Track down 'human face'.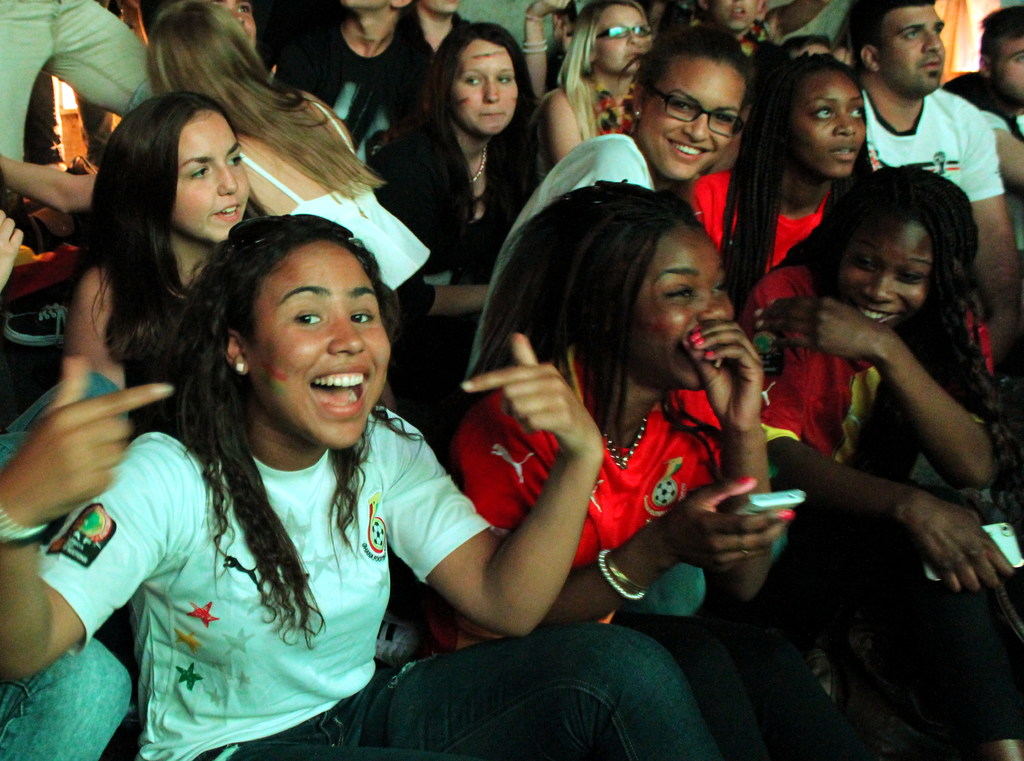
Tracked to (246,238,392,452).
